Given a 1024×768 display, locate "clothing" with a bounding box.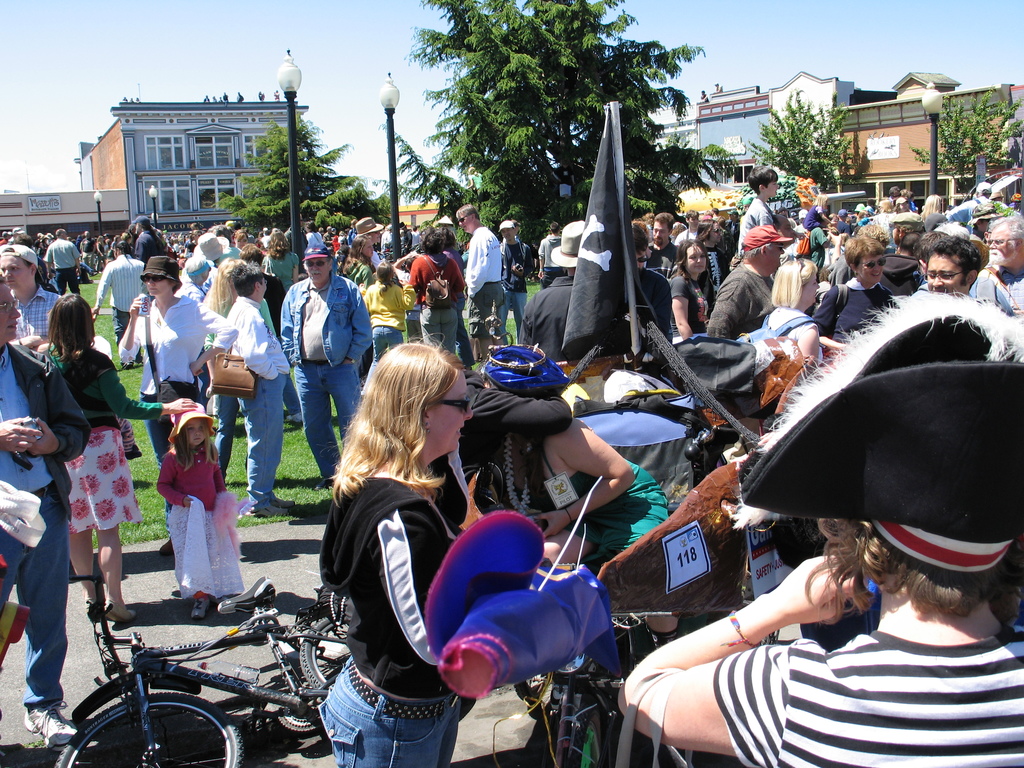
Located: [74,236,92,270].
